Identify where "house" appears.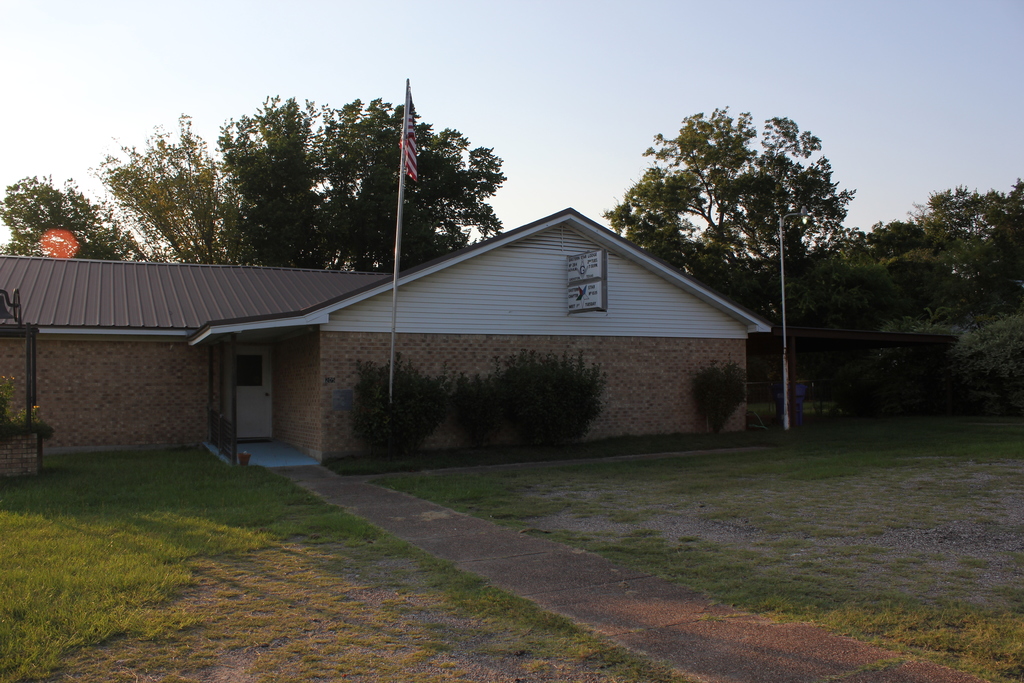
Appears at rect(44, 204, 762, 464).
